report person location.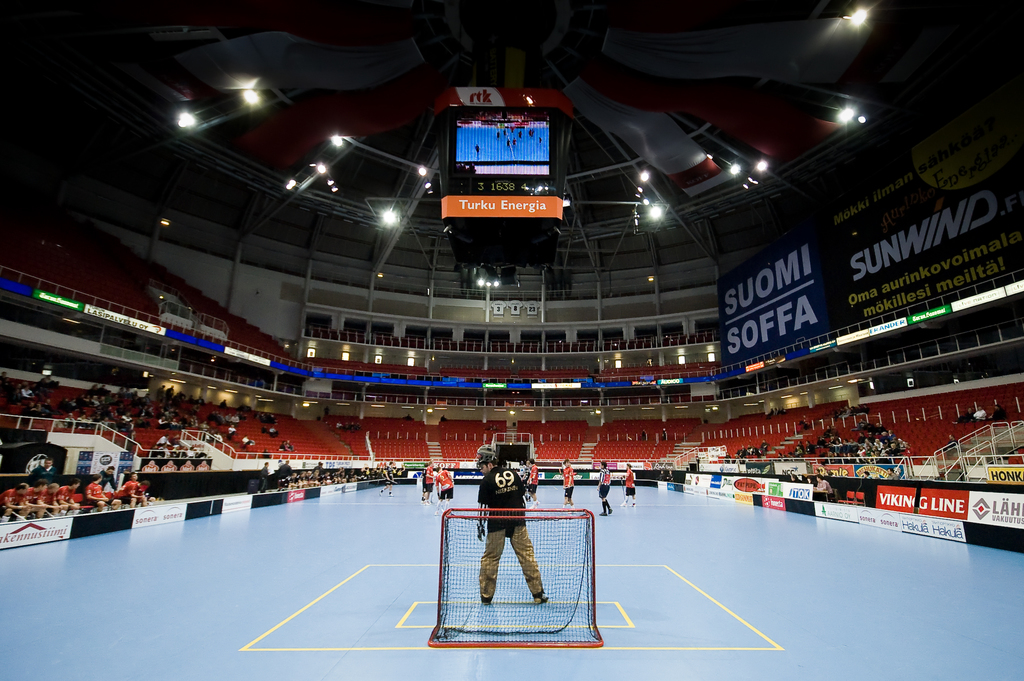
Report: (left=99, top=467, right=118, bottom=492).
